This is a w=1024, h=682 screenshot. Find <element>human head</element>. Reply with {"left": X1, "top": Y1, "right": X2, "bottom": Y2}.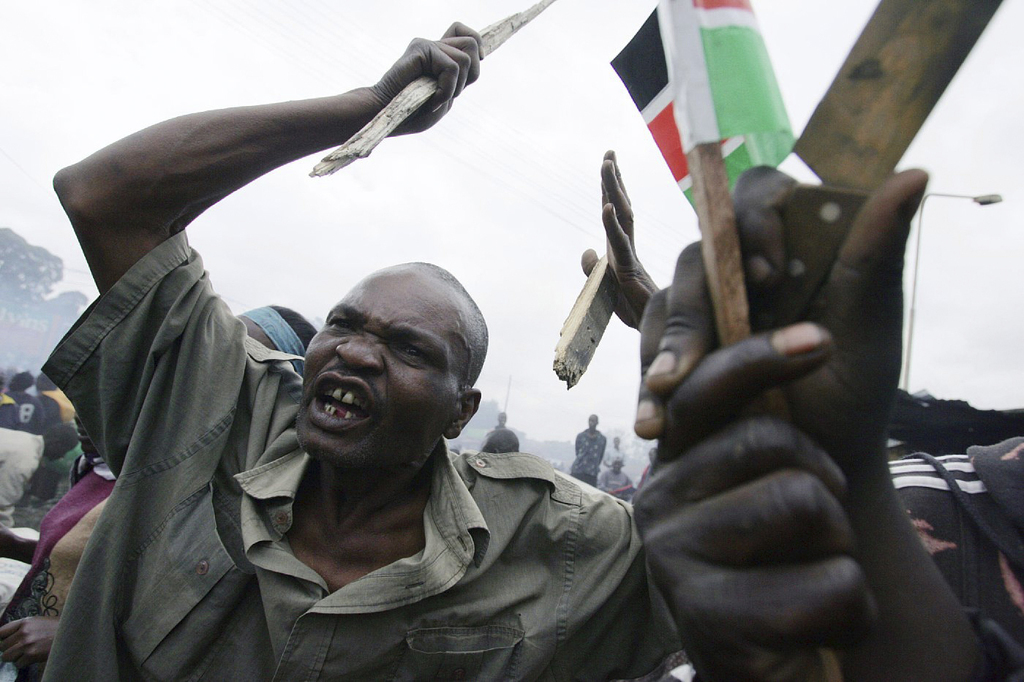
{"left": 585, "top": 412, "right": 601, "bottom": 429}.
